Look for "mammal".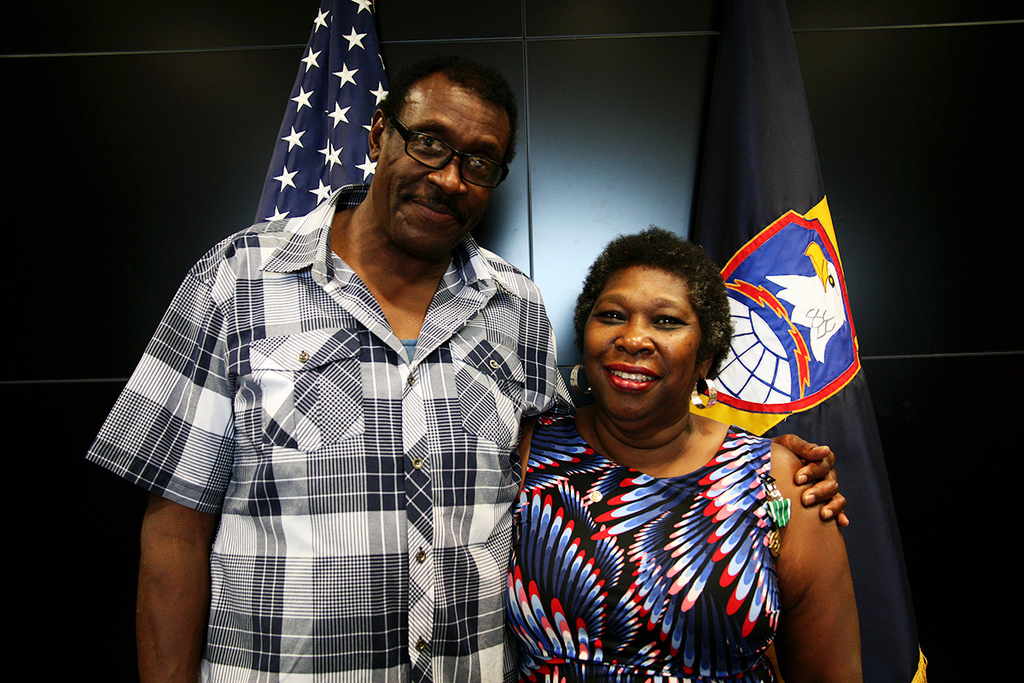
Found: locate(509, 225, 865, 682).
